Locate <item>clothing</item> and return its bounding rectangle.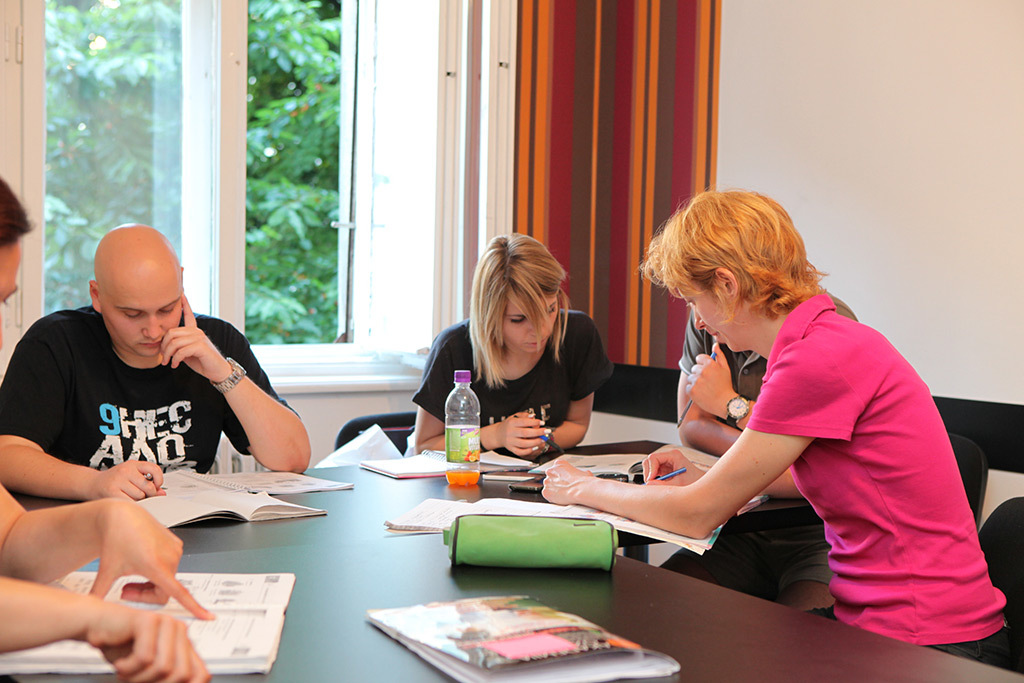
(x1=409, y1=322, x2=618, y2=463).
